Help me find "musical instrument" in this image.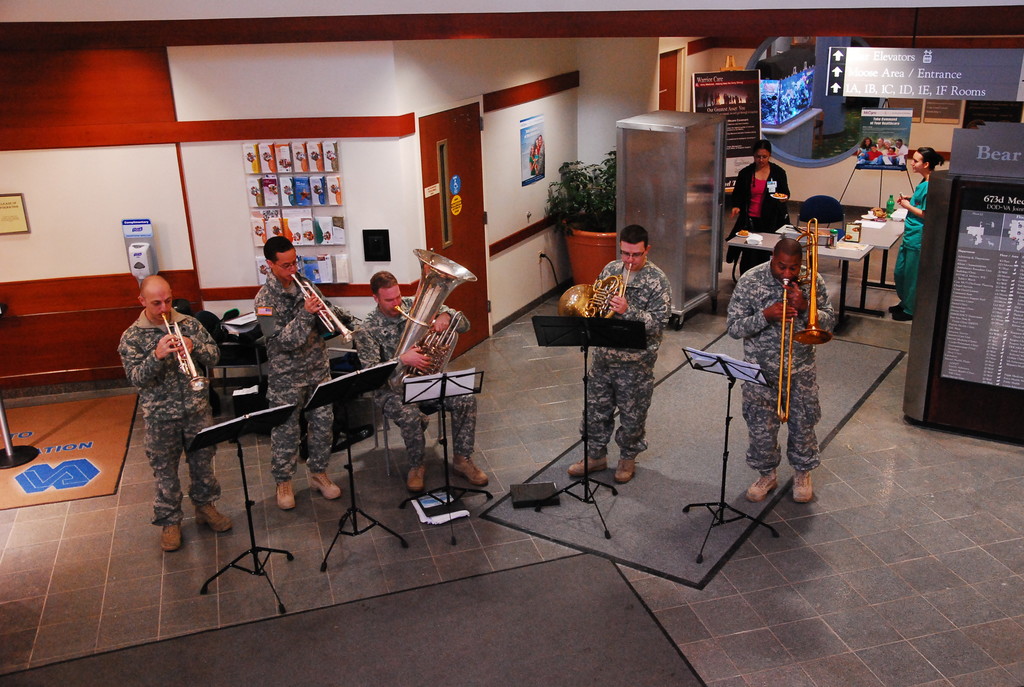
Found it: [left=554, top=260, right=637, bottom=328].
